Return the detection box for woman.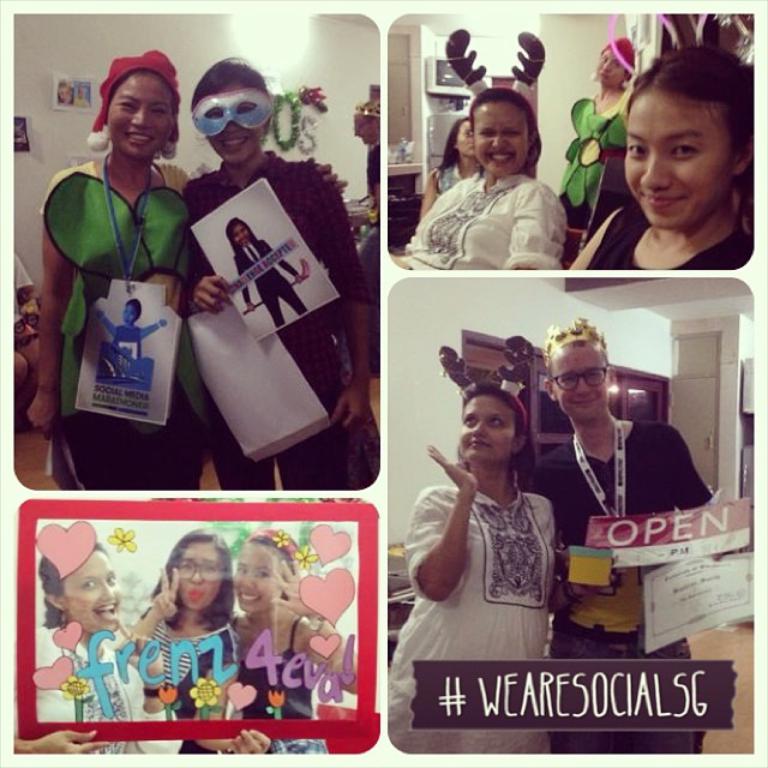
bbox=(125, 536, 294, 762).
